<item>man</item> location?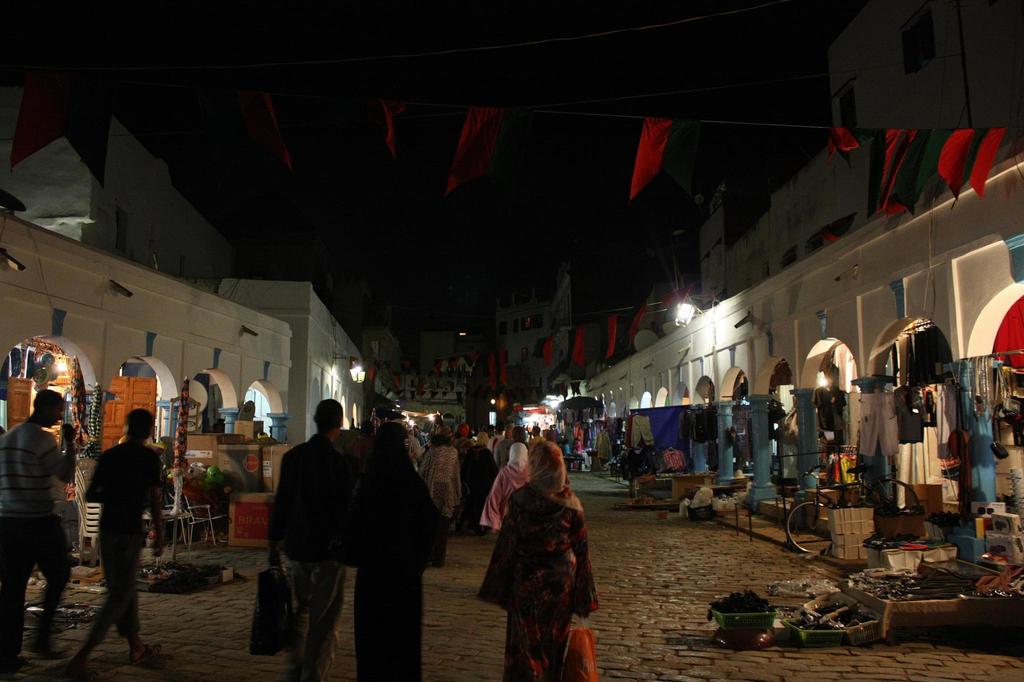
pyautogui.locateOnScreen(493, 425, 514, 462)
